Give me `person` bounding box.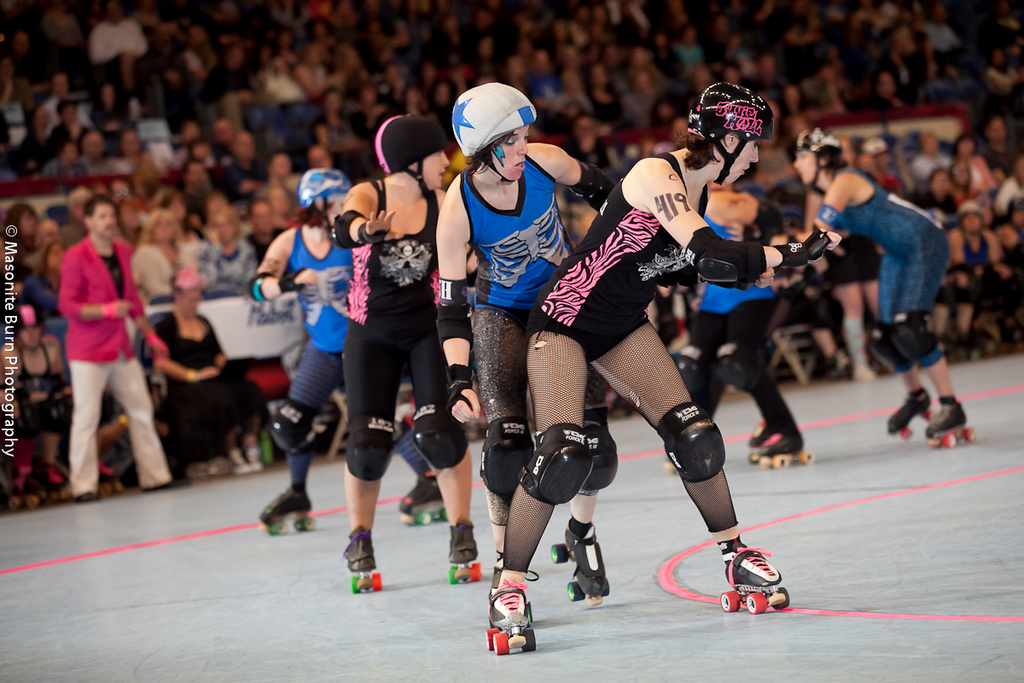
l=247, t=170, r=358, b=534.
